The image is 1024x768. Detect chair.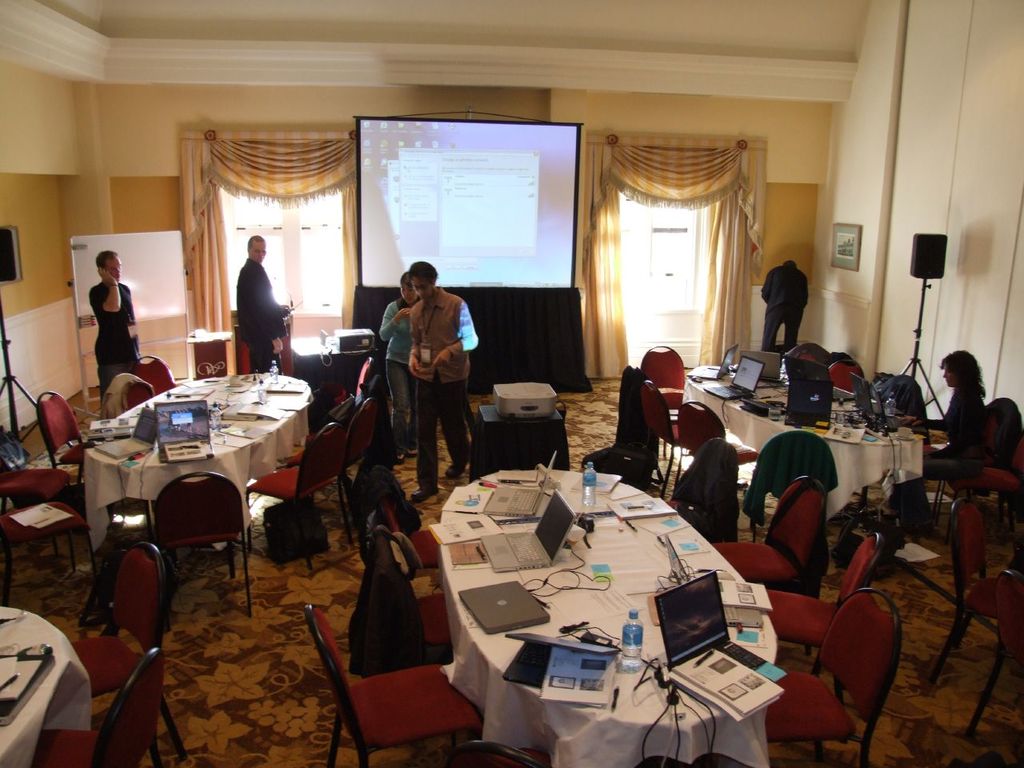
Detection: box=[247, 417, 358, 569].
